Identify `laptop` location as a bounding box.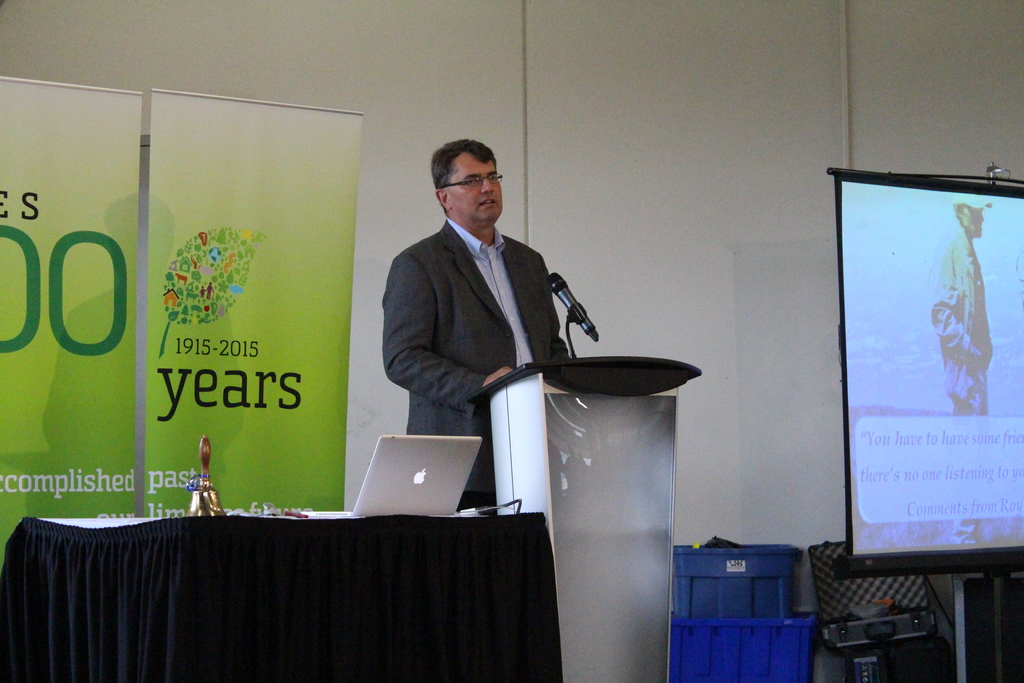
{"x1": 345, "y1": 438, "x2": 483, "y2": 534}.
